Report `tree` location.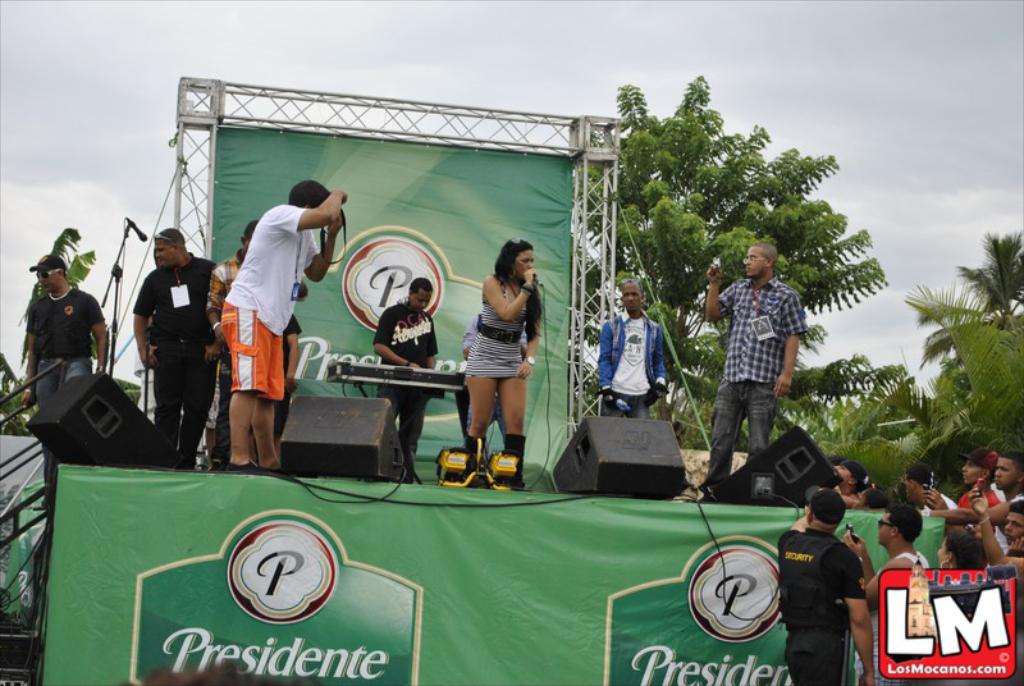
Report: [815, 233, 1023, 500].
